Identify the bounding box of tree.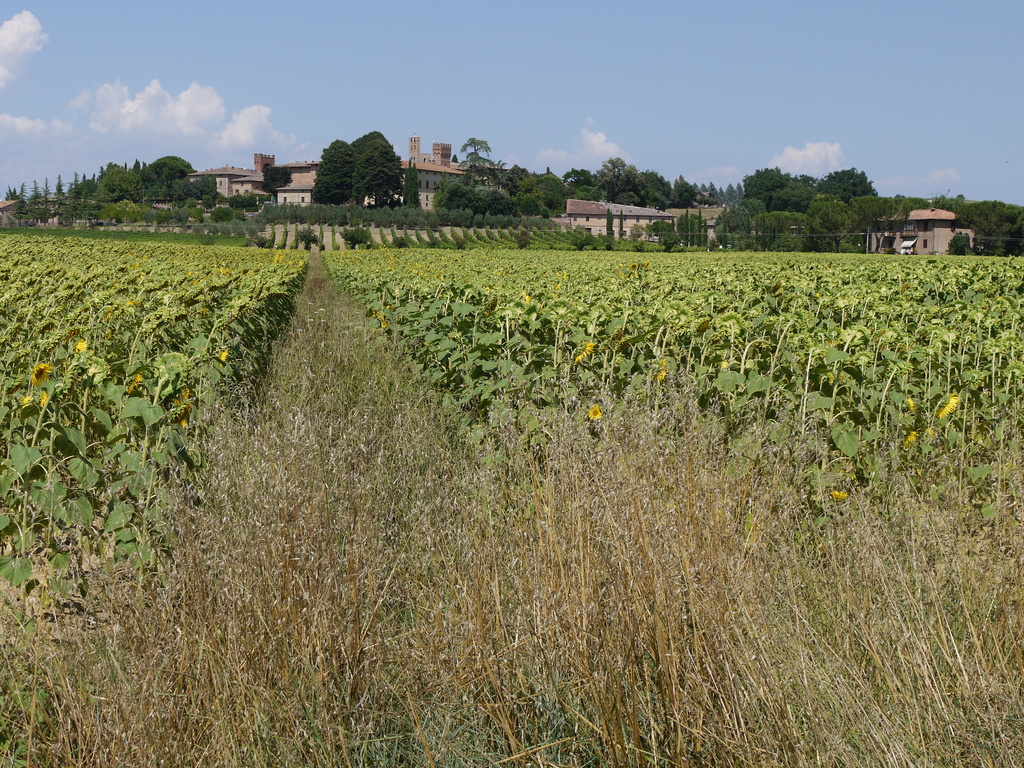
Rect(228, 189, 257, 209).
